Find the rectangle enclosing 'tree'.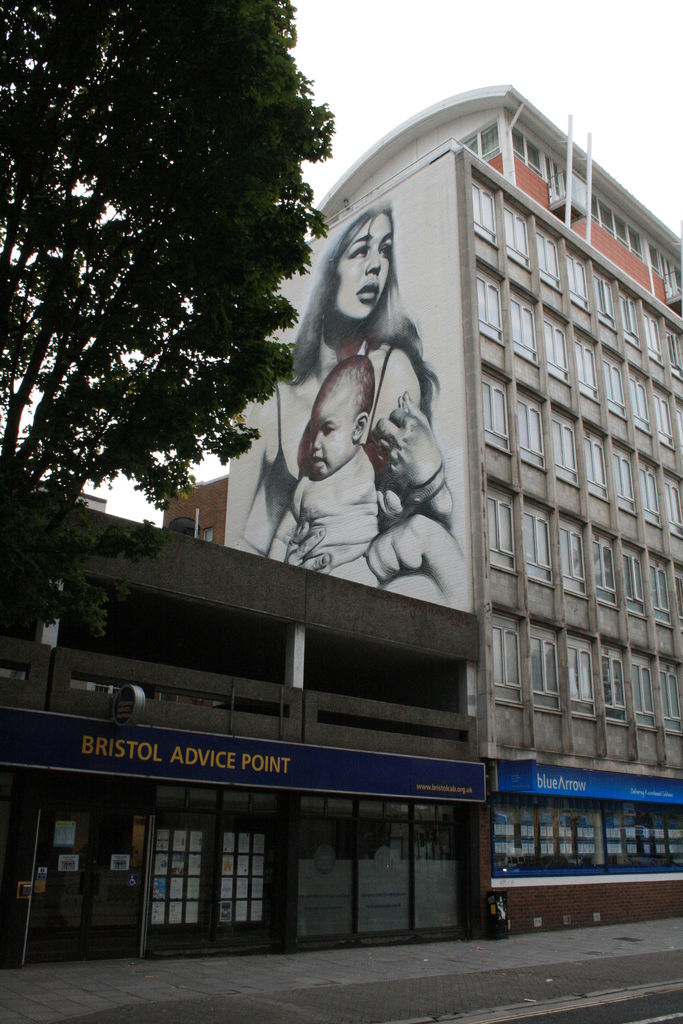
bbox=(10, 3, 324, 571).
